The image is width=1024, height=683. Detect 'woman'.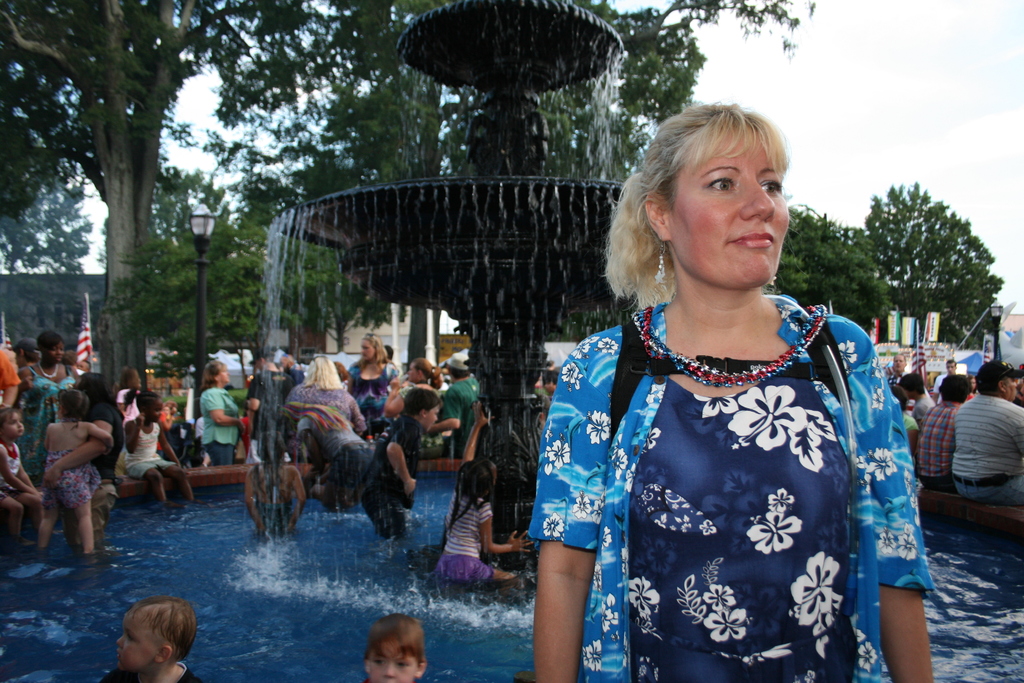
Detection: (520, 103, 914, 682).
